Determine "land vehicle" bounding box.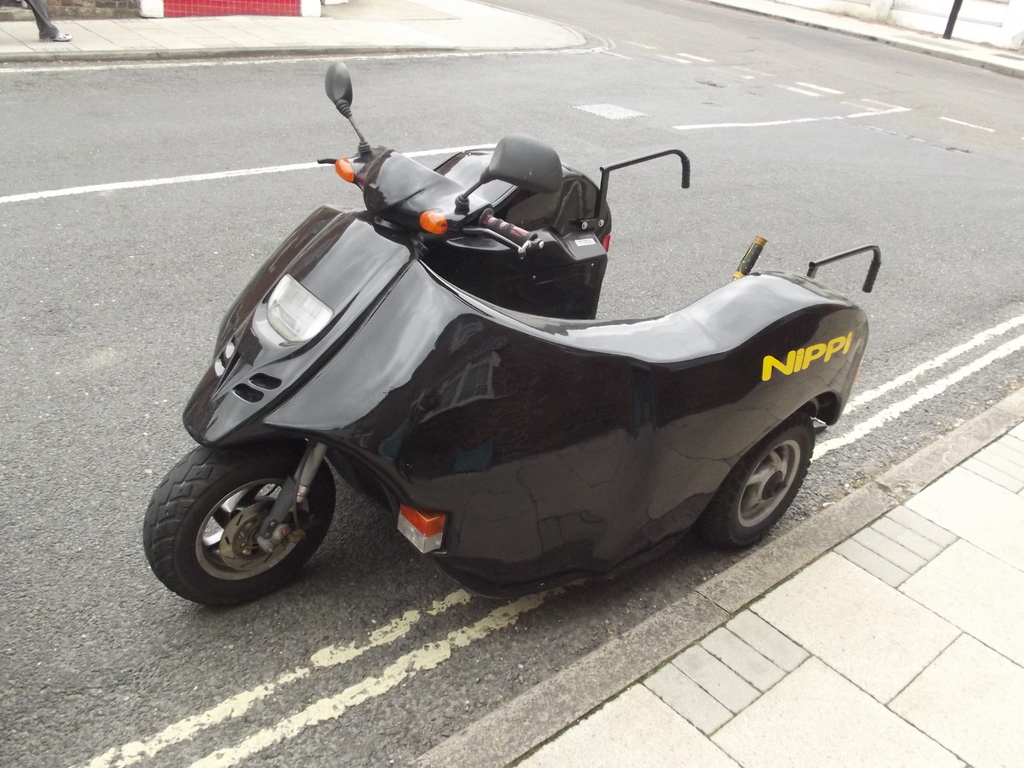
Determined: 134/107/868/632.
